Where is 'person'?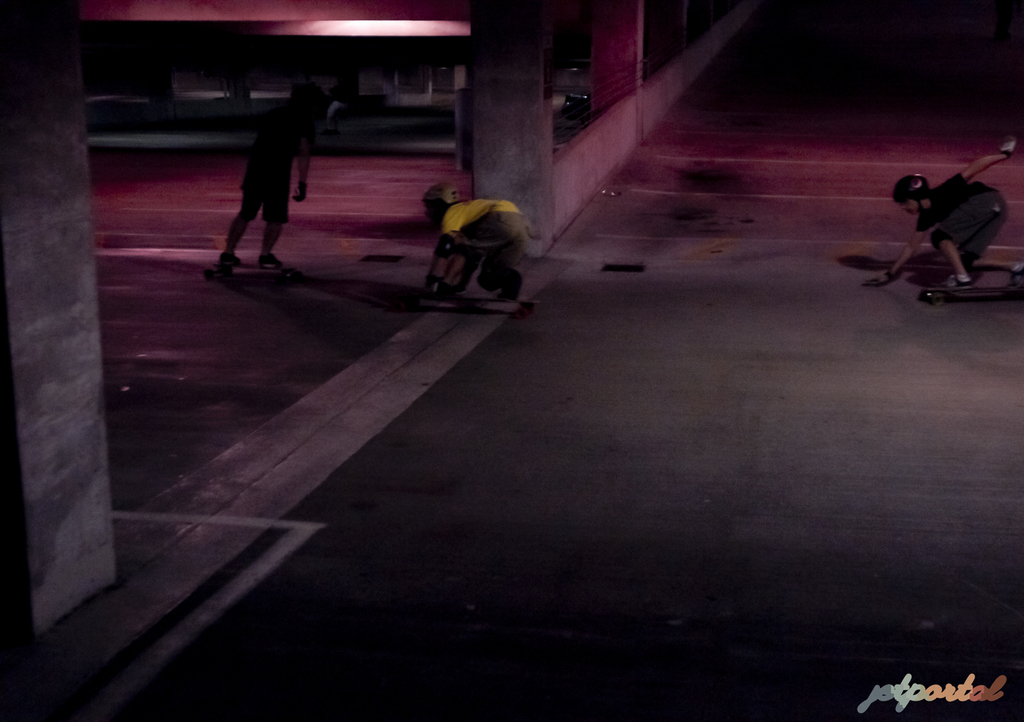
212:130:311:274.
